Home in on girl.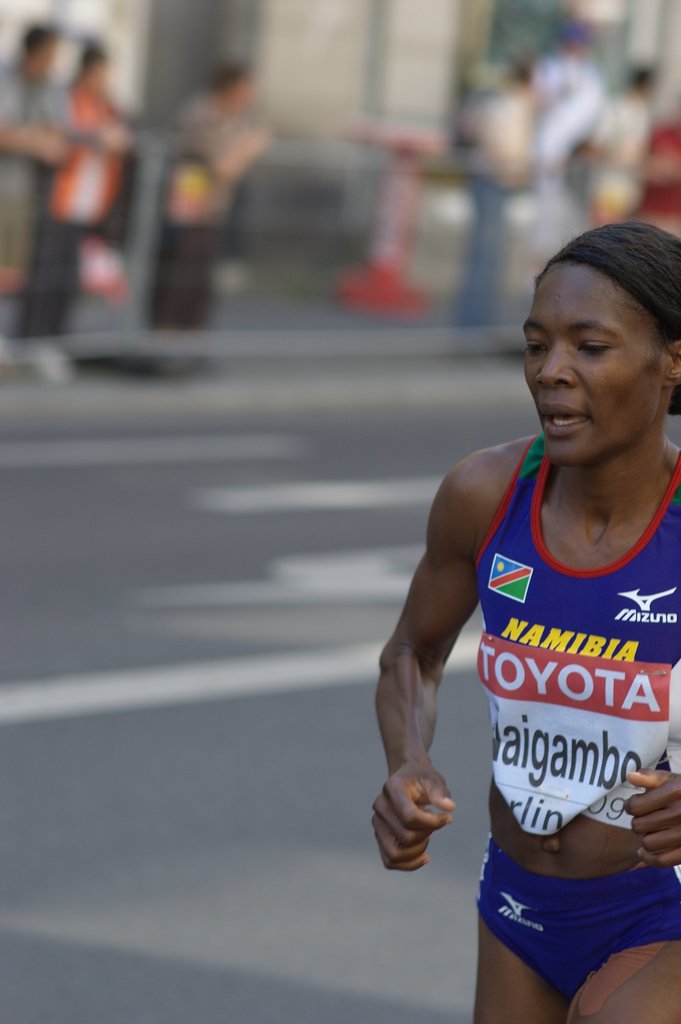
Homed in at (367, 214, 680, 1023).
